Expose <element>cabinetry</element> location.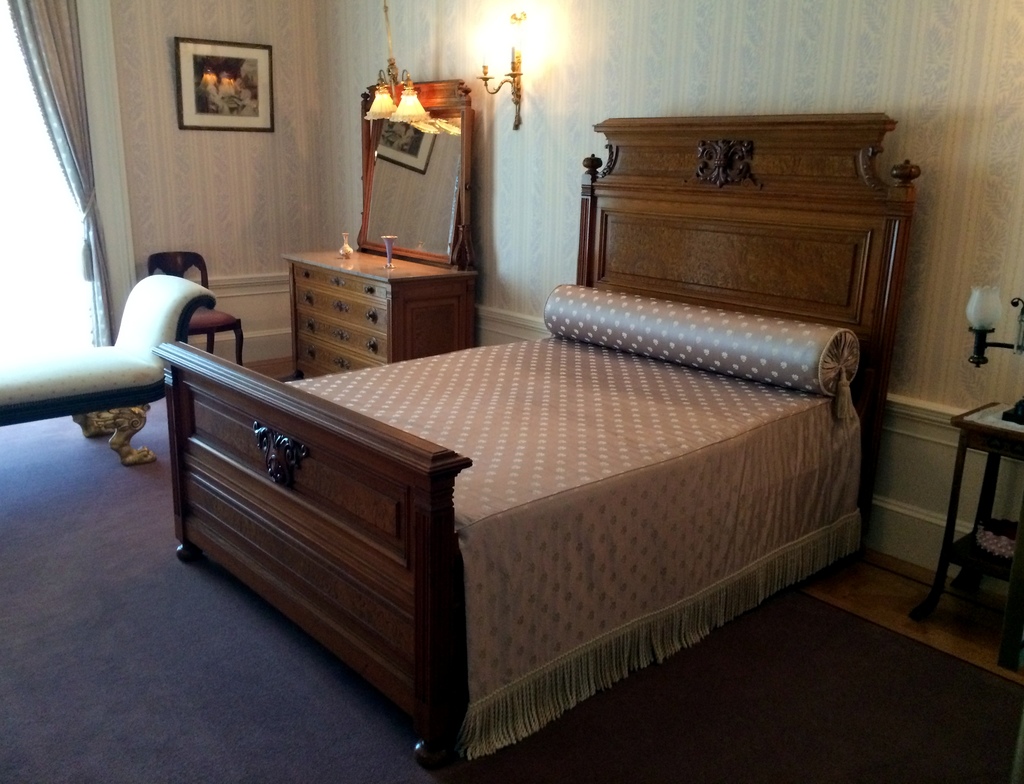
Exposed at x1=287 y1=278 x2=335 y2=315.
